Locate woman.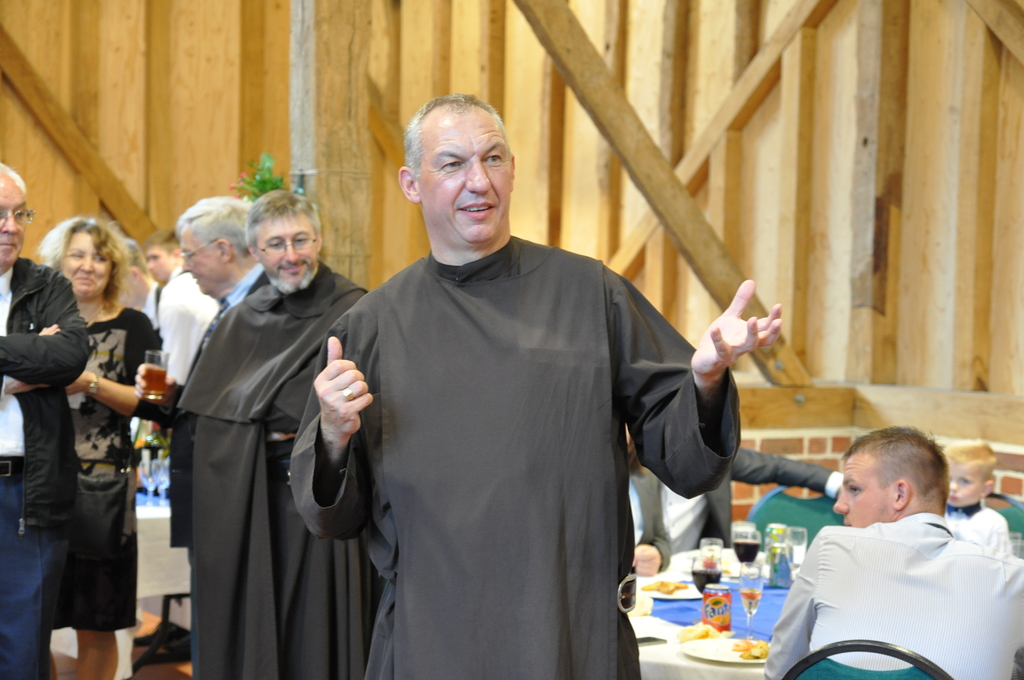
Bounding box: <region>15, 212, 154, 679</region>.
